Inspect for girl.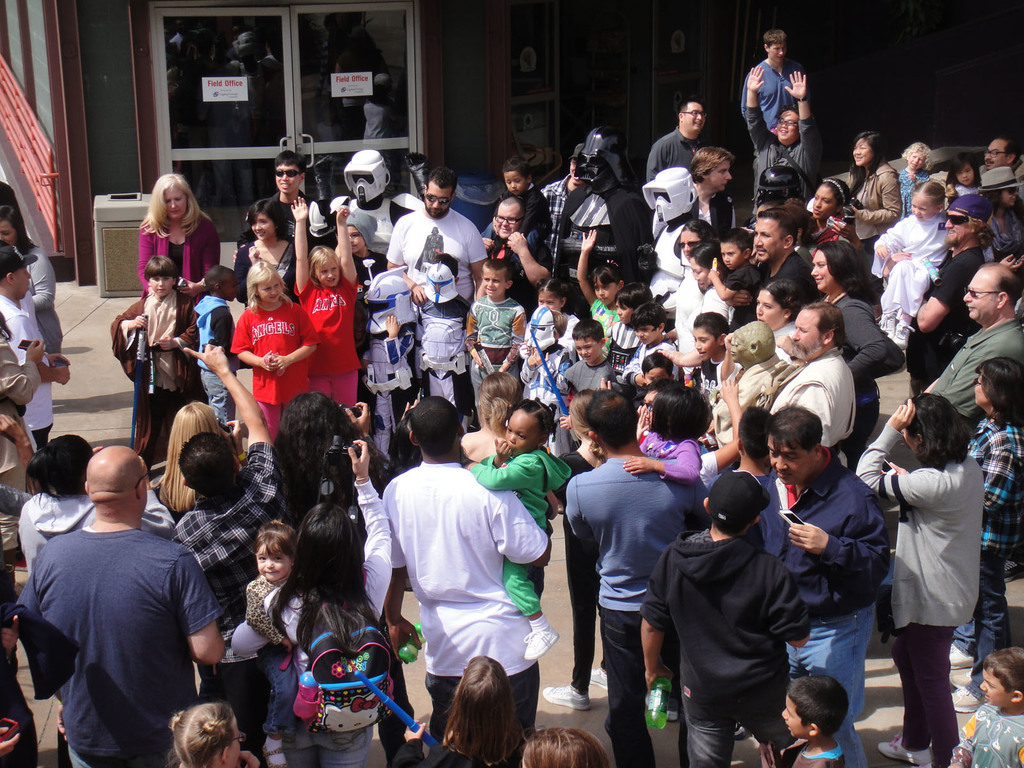
Inspection: <box>520,277,583,399</box>.
